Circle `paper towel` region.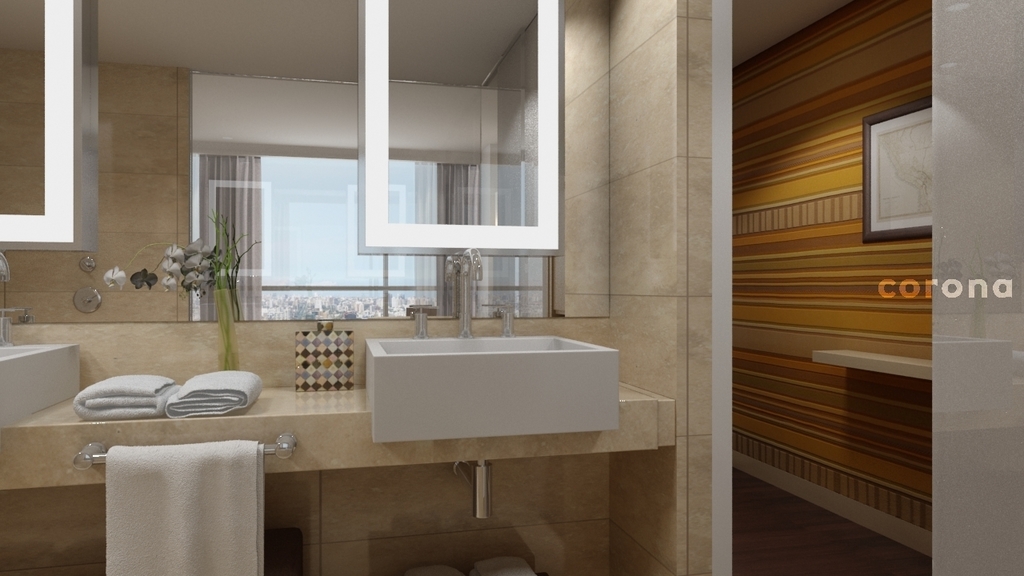
Region: rect(106, 259, 128, 296).
